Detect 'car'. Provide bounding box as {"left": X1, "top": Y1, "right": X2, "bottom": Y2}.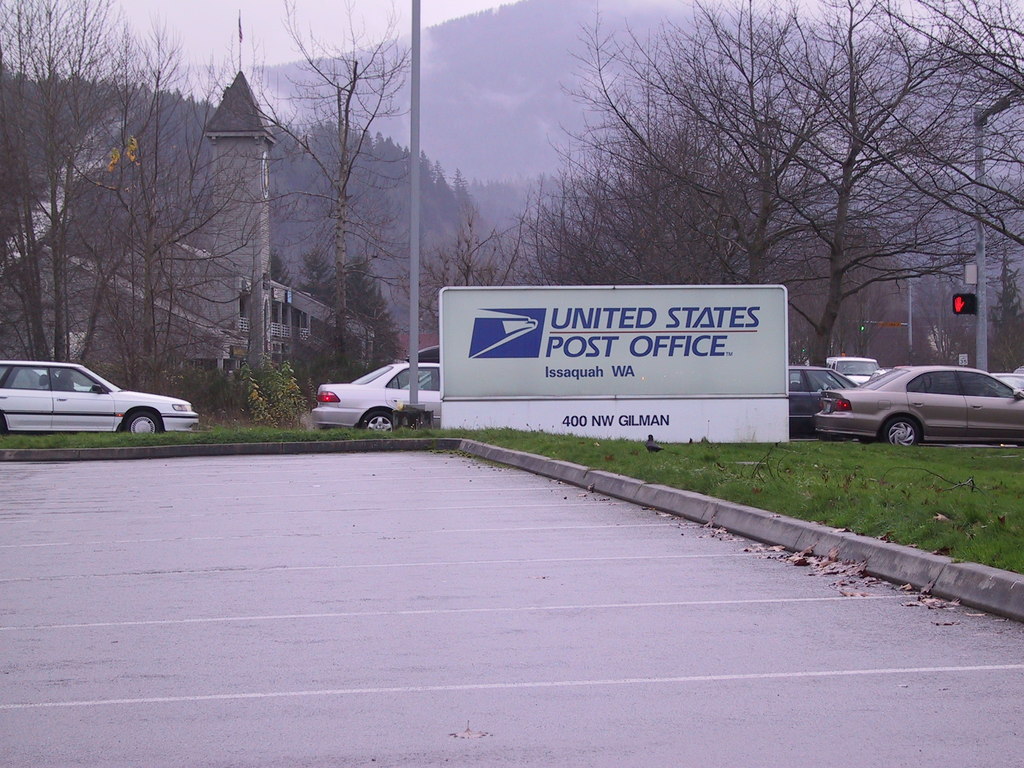
{"left": 829, "top": 355, "right": 883, "bottom": 387}.
